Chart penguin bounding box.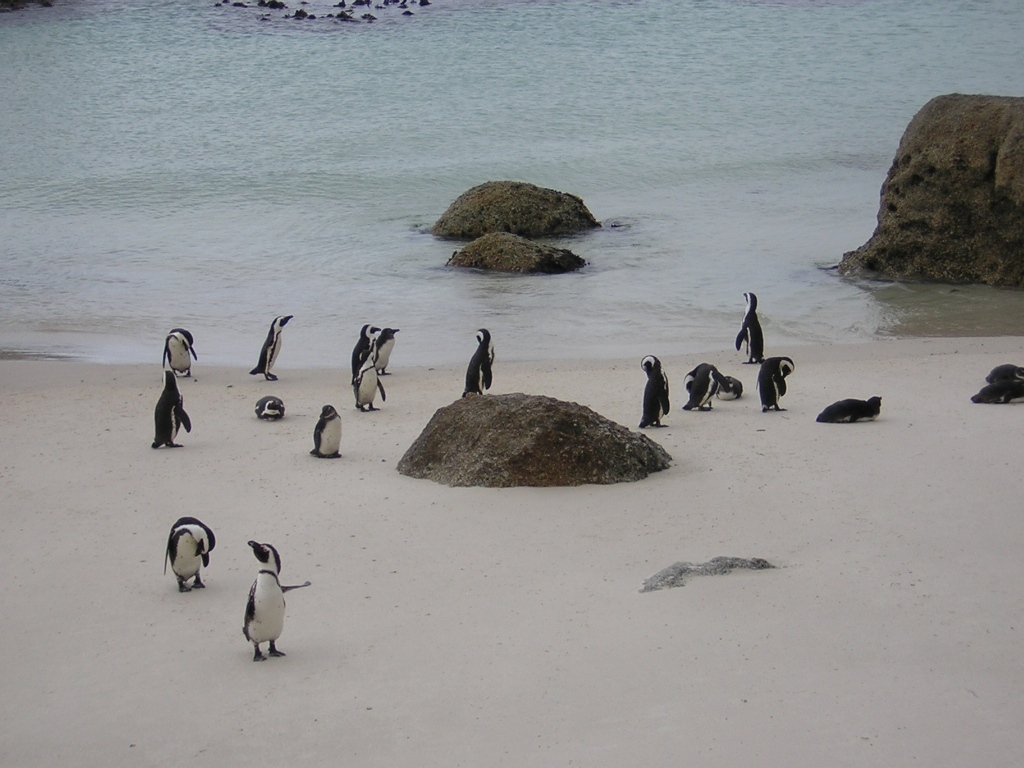
Charted: <bbox>243, 540, 313, 661</bbox>.
